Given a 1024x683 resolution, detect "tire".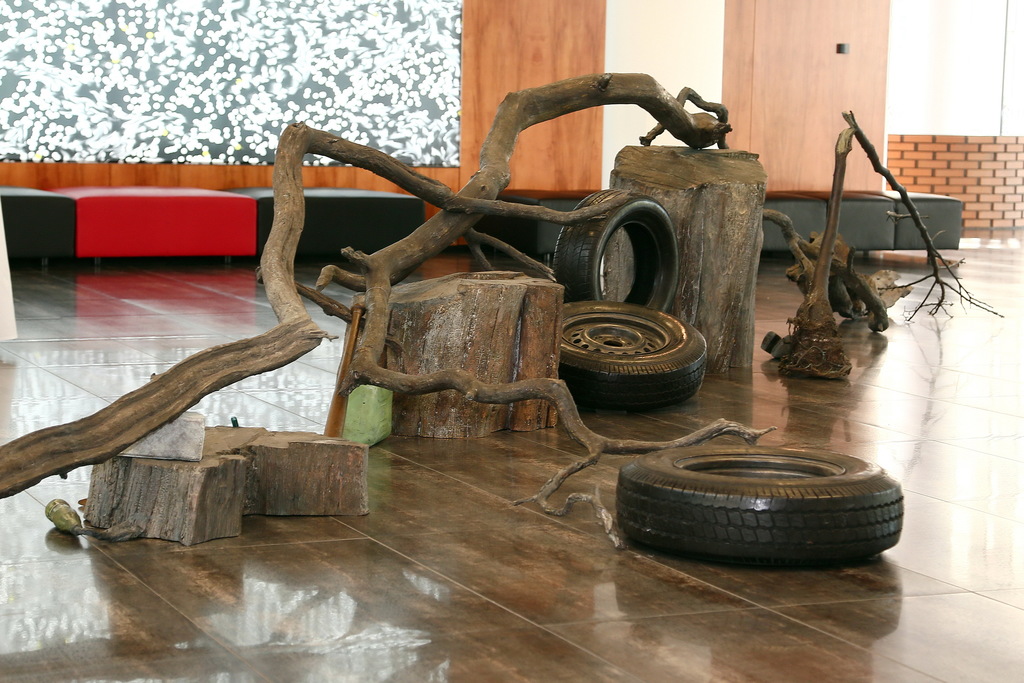
box(609, 429, 912, 583).
